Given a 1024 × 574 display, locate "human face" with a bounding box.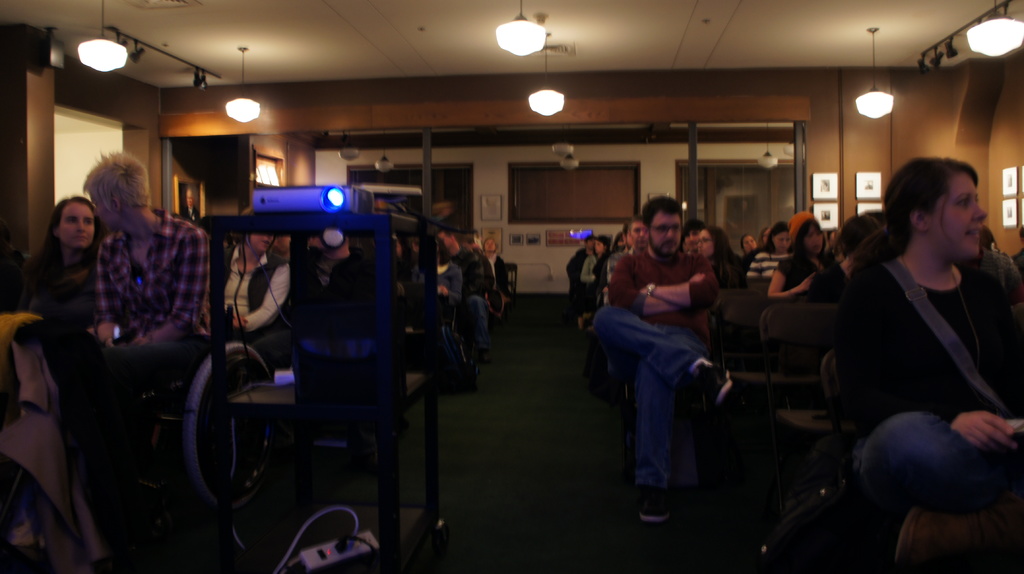
Located: detection(632, 221, 647, 249).
